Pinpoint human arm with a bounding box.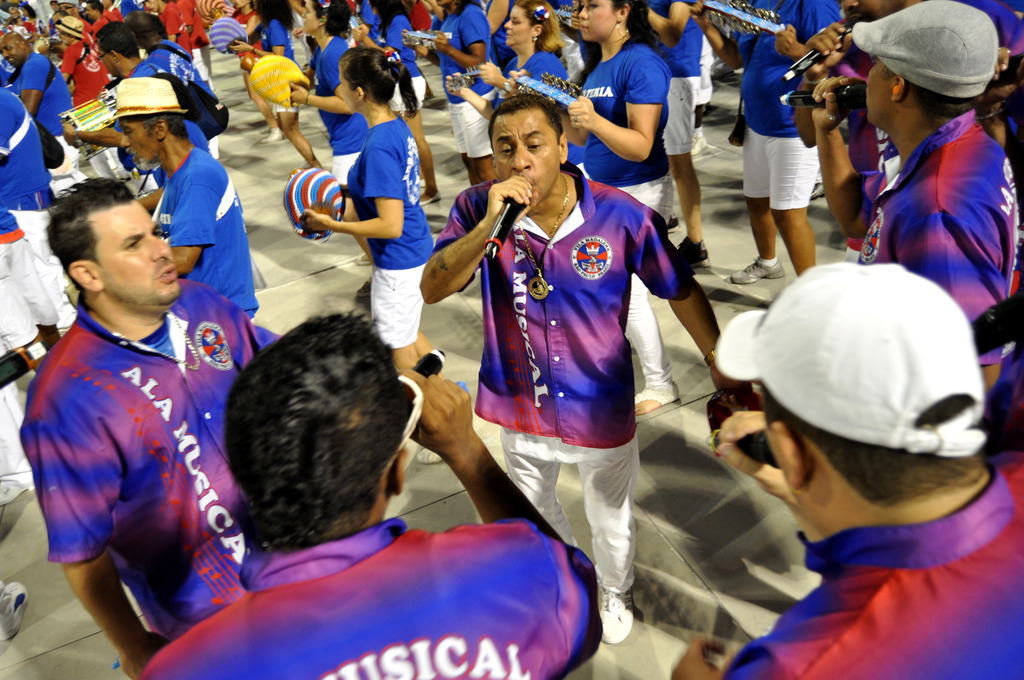
{"x1": 222, "y1": 17, "x2": 291, "y2": 60}.
